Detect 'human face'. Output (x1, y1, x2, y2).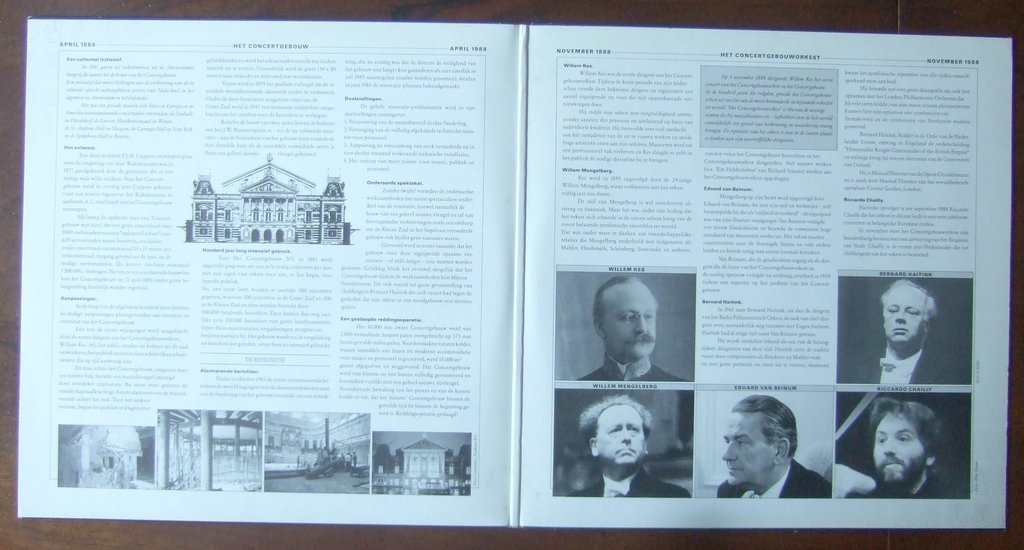
(873, 409, 927, 490).
